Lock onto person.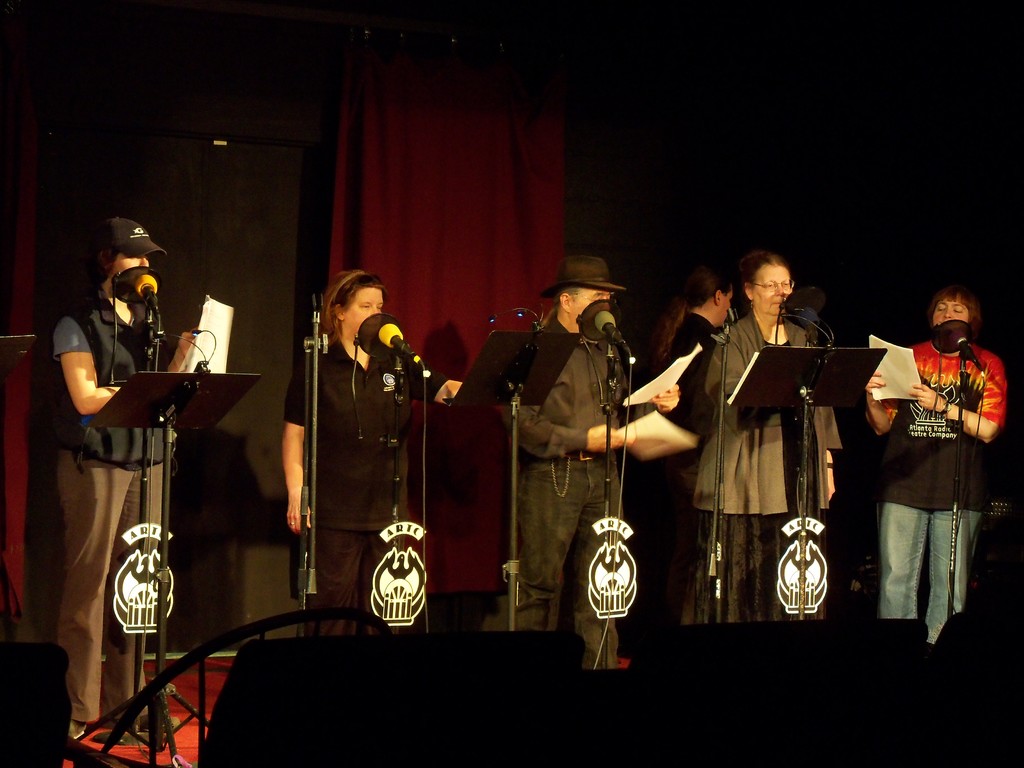
Locked: pyautogui.locateOnScreen(692, 253, 839, 625).
